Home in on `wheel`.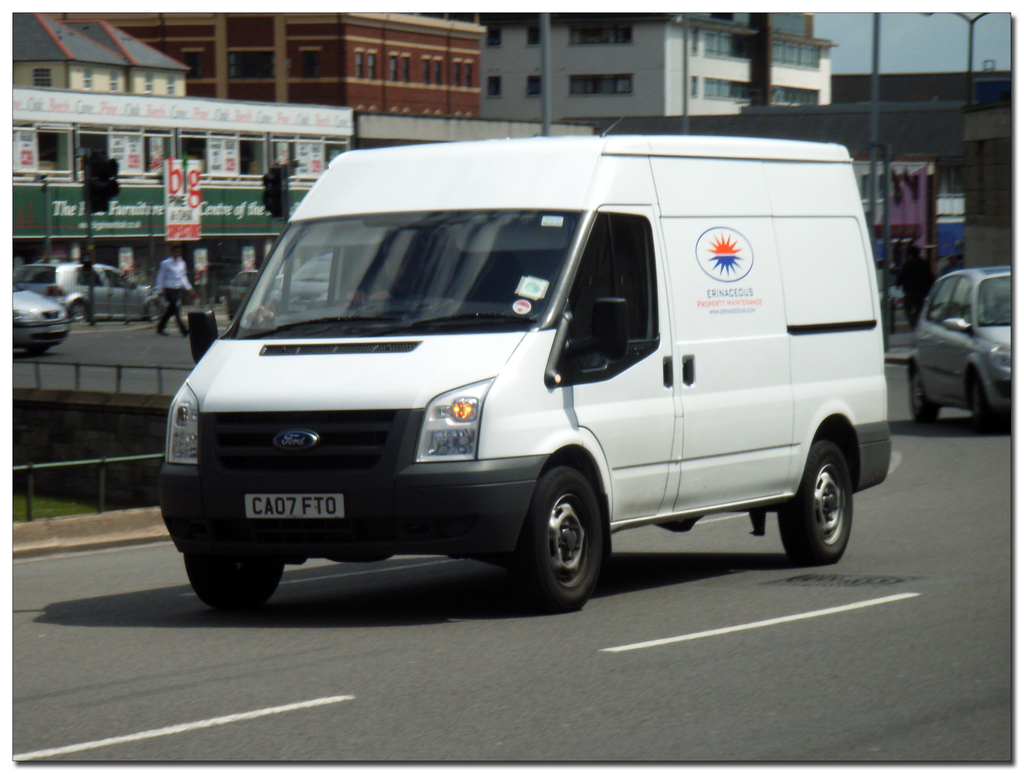
Homed in at (966, 372, 994, 430).
